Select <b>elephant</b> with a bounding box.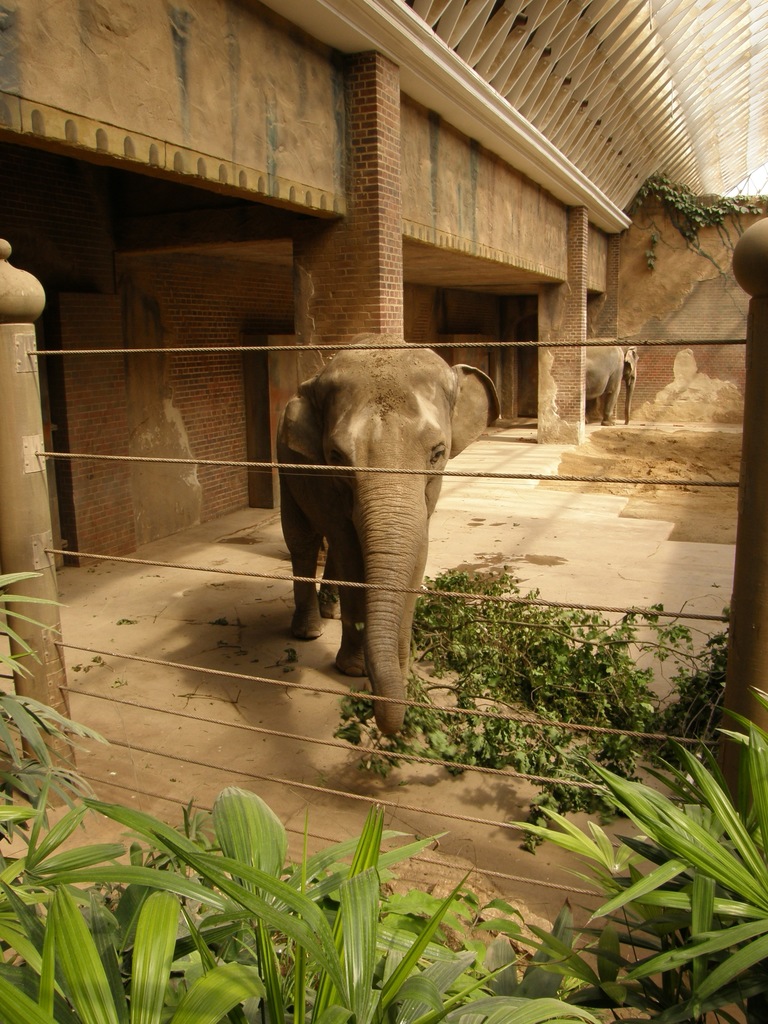
569:333:642:420.
